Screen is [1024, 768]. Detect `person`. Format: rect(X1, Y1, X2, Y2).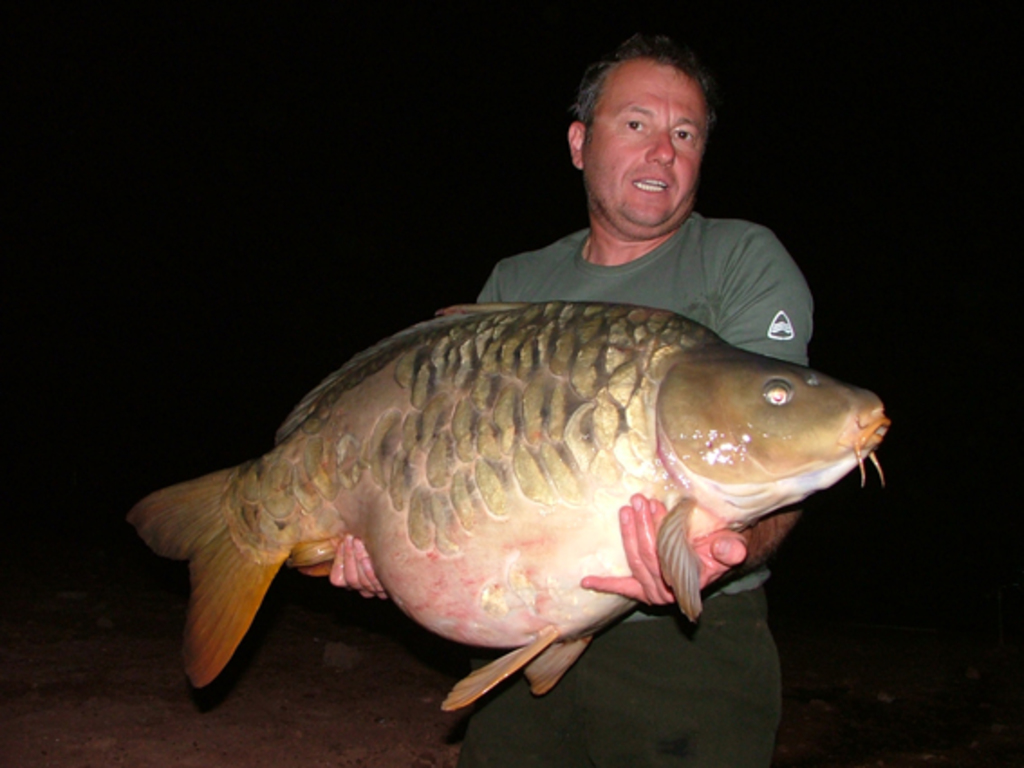
rect(330, 34, 816, 766).
